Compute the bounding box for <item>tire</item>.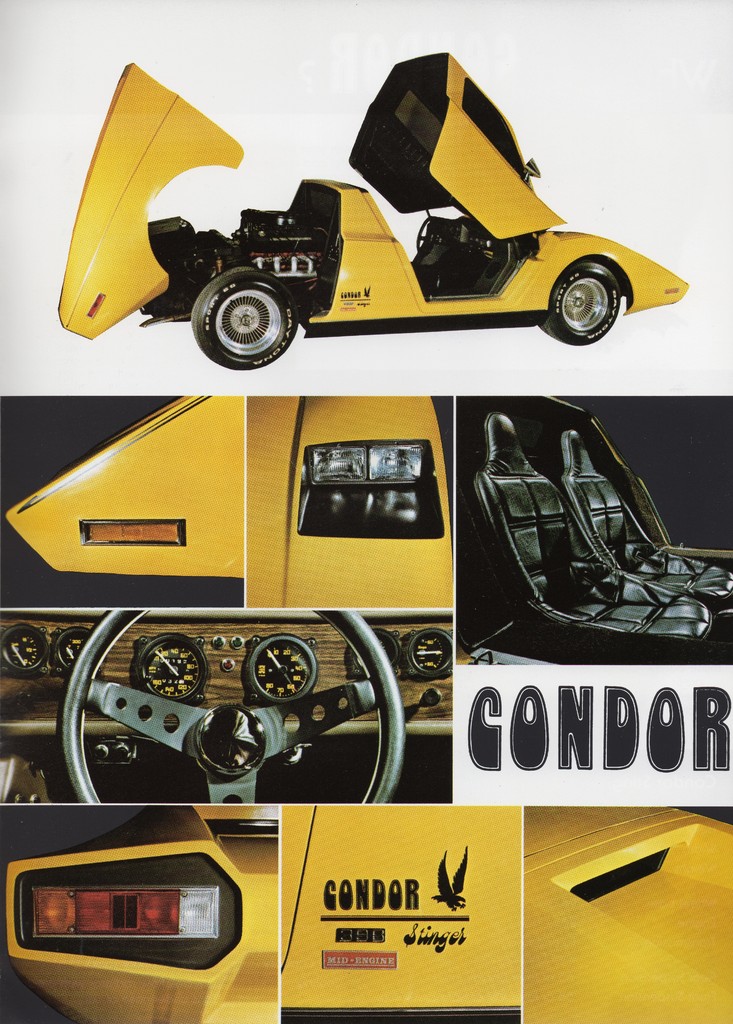
{"x1": 538, "y1": 260, "x2": 619, "y2": 344}.
